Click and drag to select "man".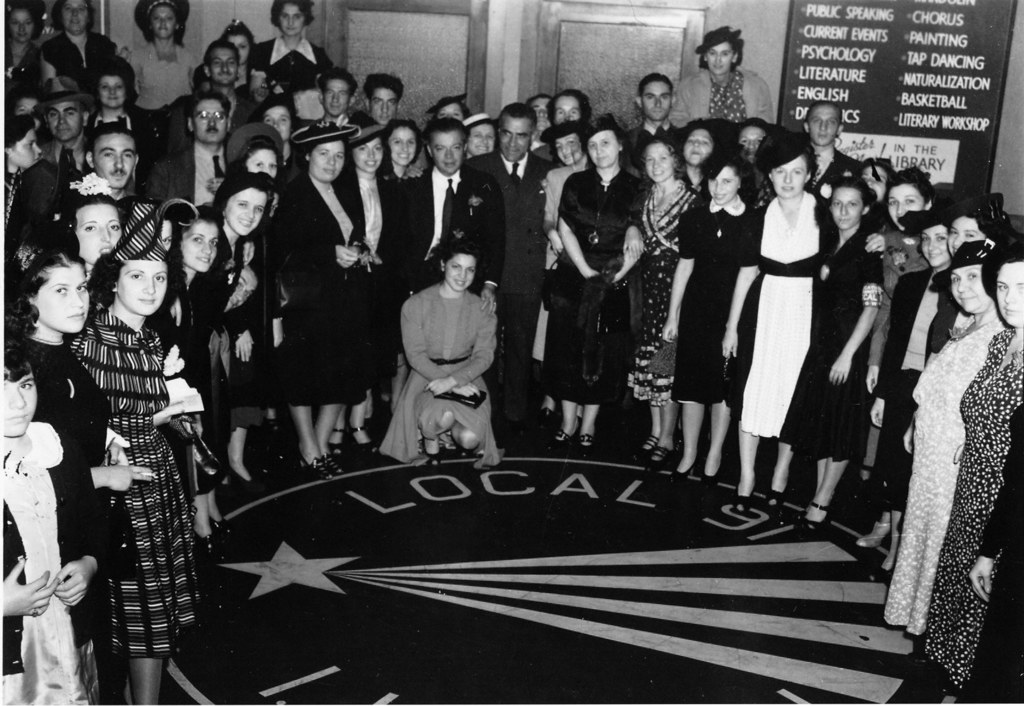
Selection: x1=299, y1=68, x2=362, y2=136.
